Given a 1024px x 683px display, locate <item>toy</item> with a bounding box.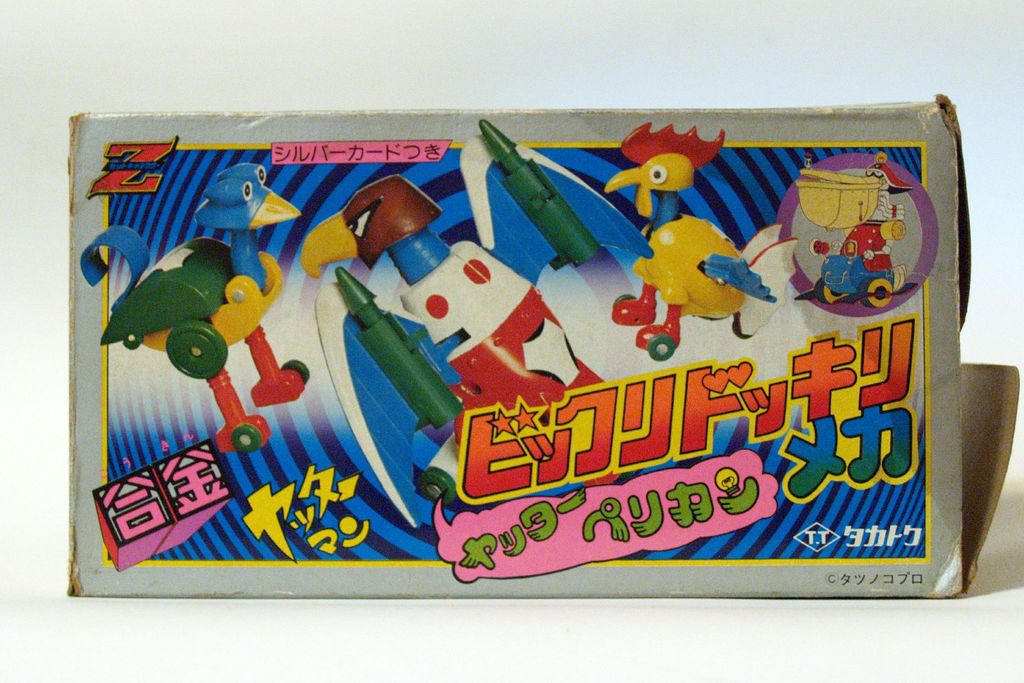
Located: 797, 157, 908, 311.
